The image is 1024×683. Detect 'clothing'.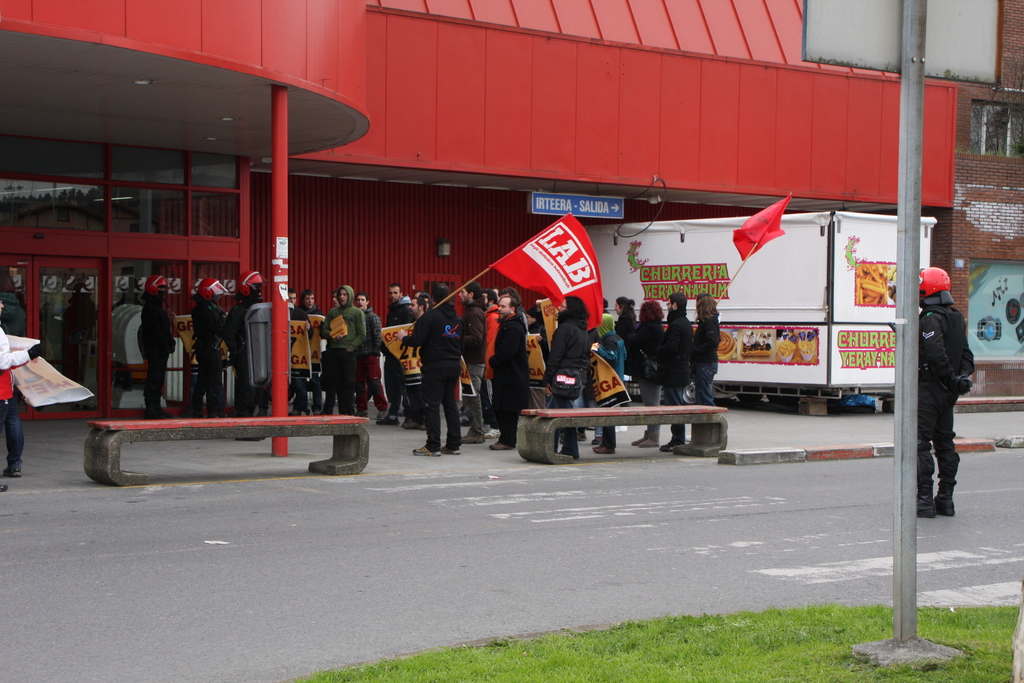
Detection: locate(913, 225, 992, 547).
